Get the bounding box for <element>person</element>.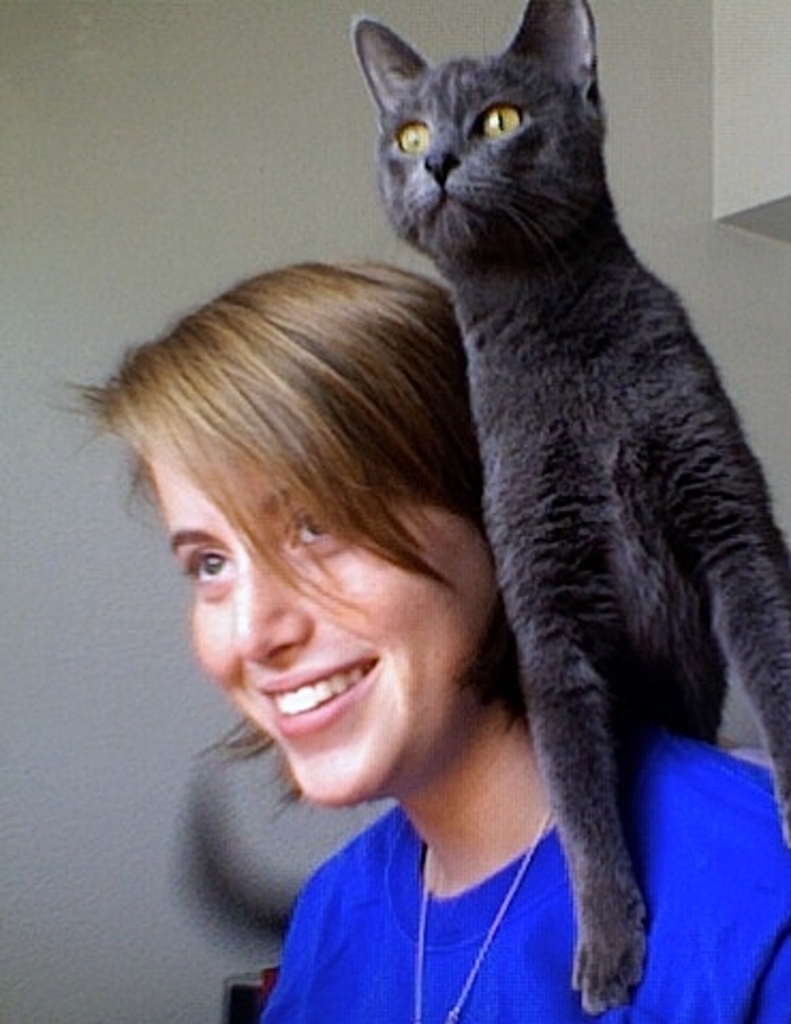
9,242,789,1018.
